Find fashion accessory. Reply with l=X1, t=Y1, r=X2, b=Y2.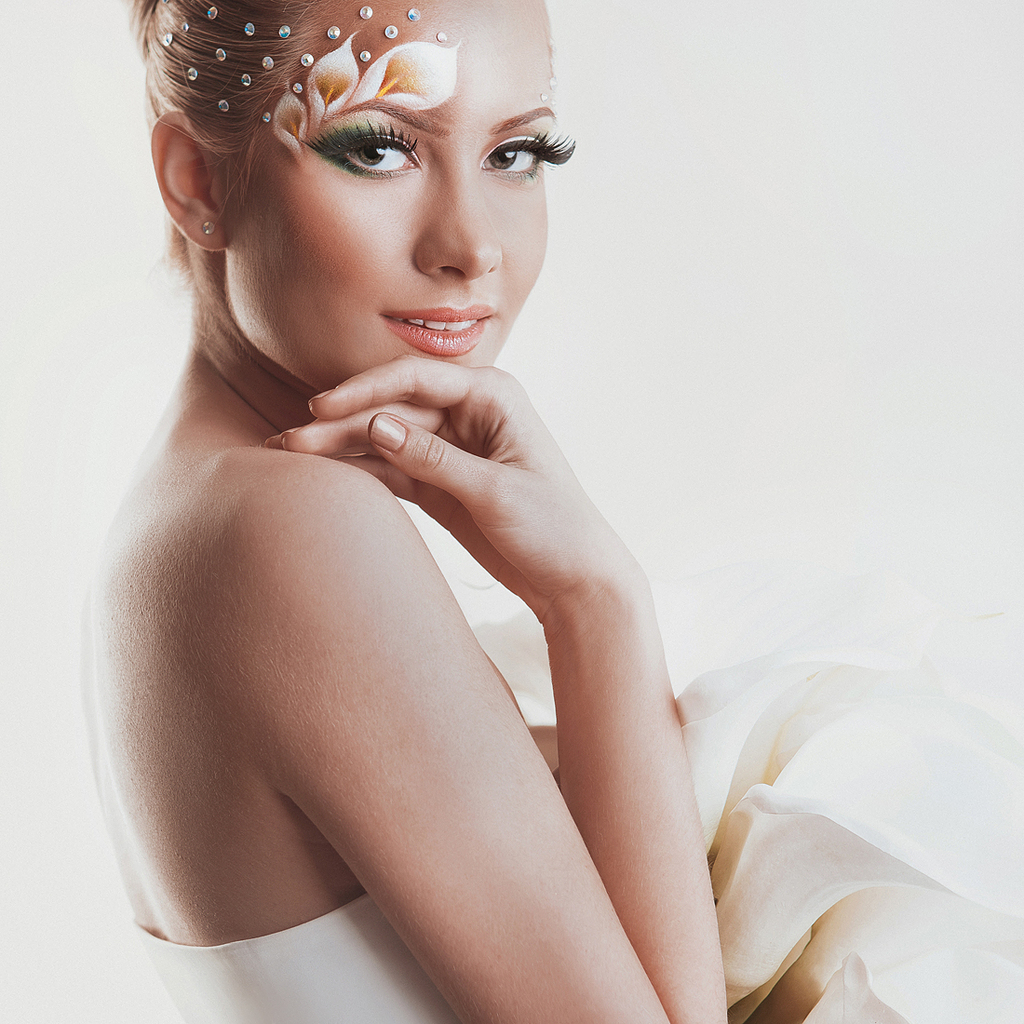
l=214, t=97, r=230, b=113.
